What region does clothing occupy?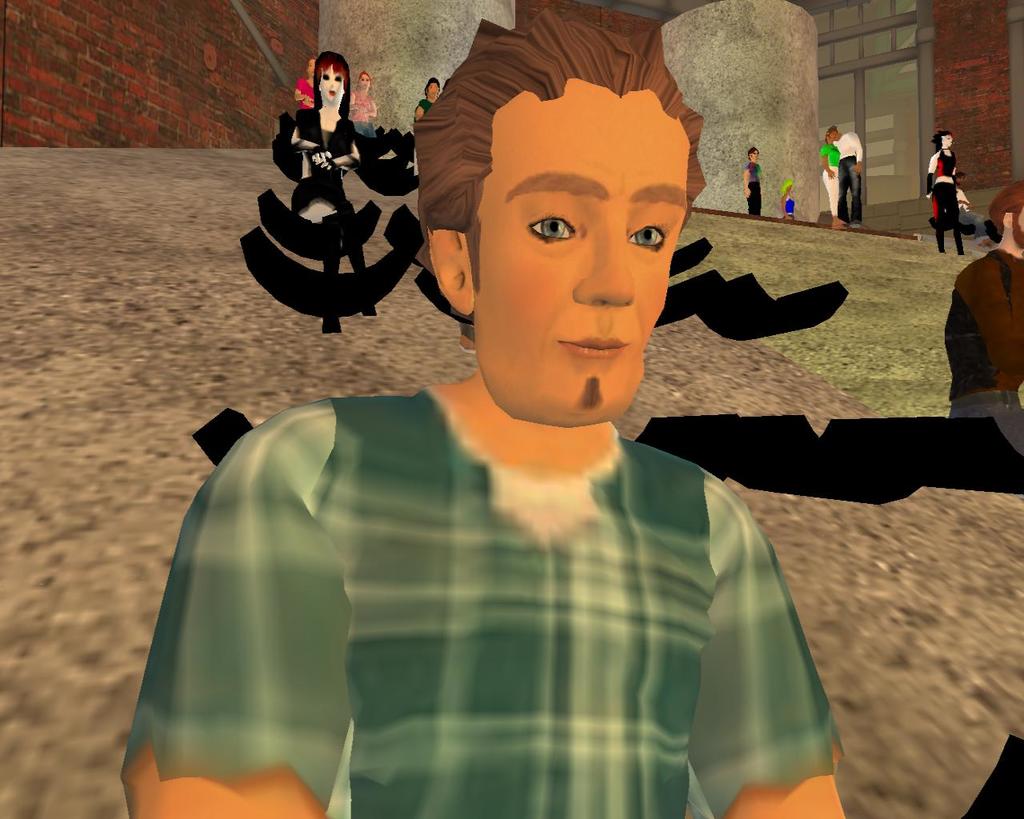
region(929, 143, 966, 246).
